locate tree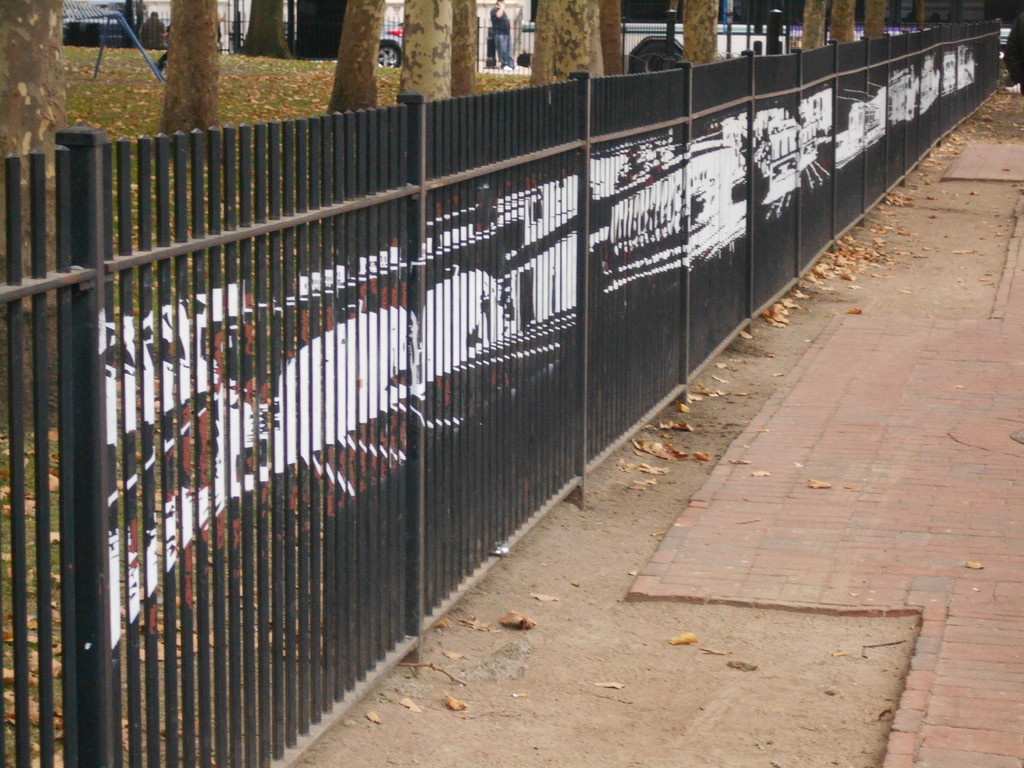
[395, 0, 452, 103]
